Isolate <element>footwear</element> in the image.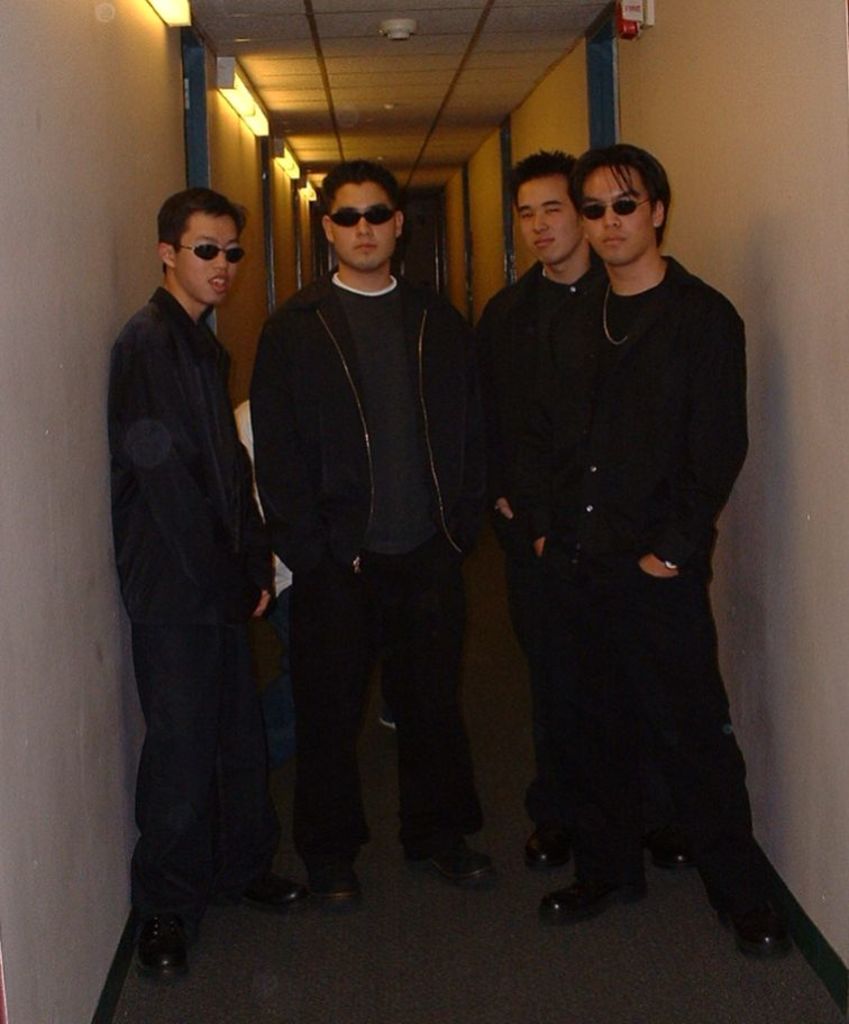
Isolated region: select_region(714, 907, 793, 964).
